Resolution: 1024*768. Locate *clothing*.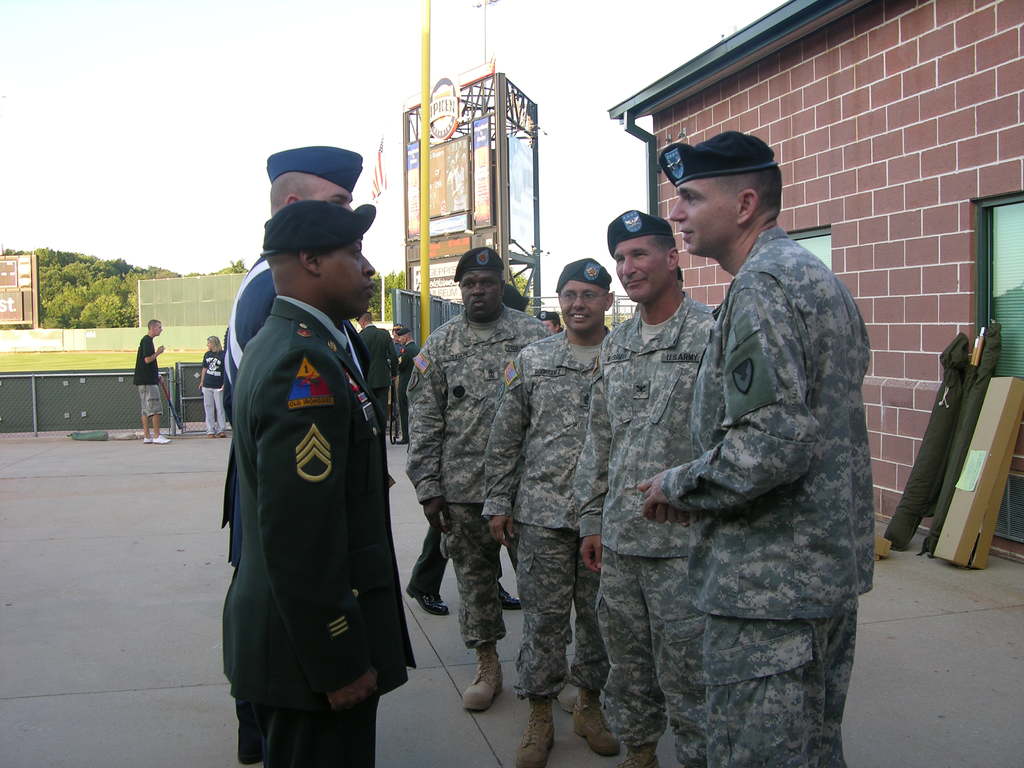
<region>666, 229, 872, 767</region>.
